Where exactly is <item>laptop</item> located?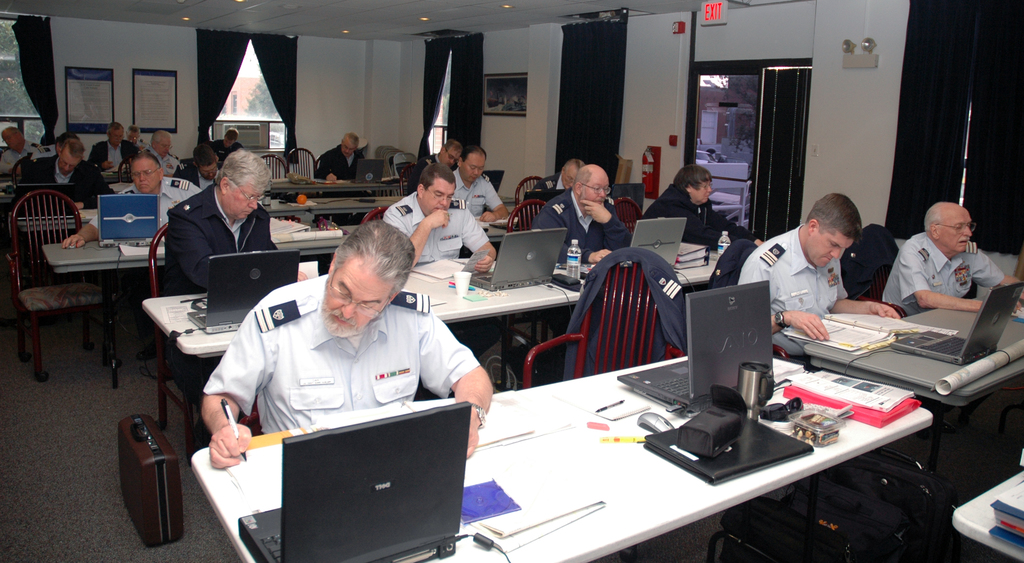
Its bounding box is BBox(351, 158, 384, 183).
